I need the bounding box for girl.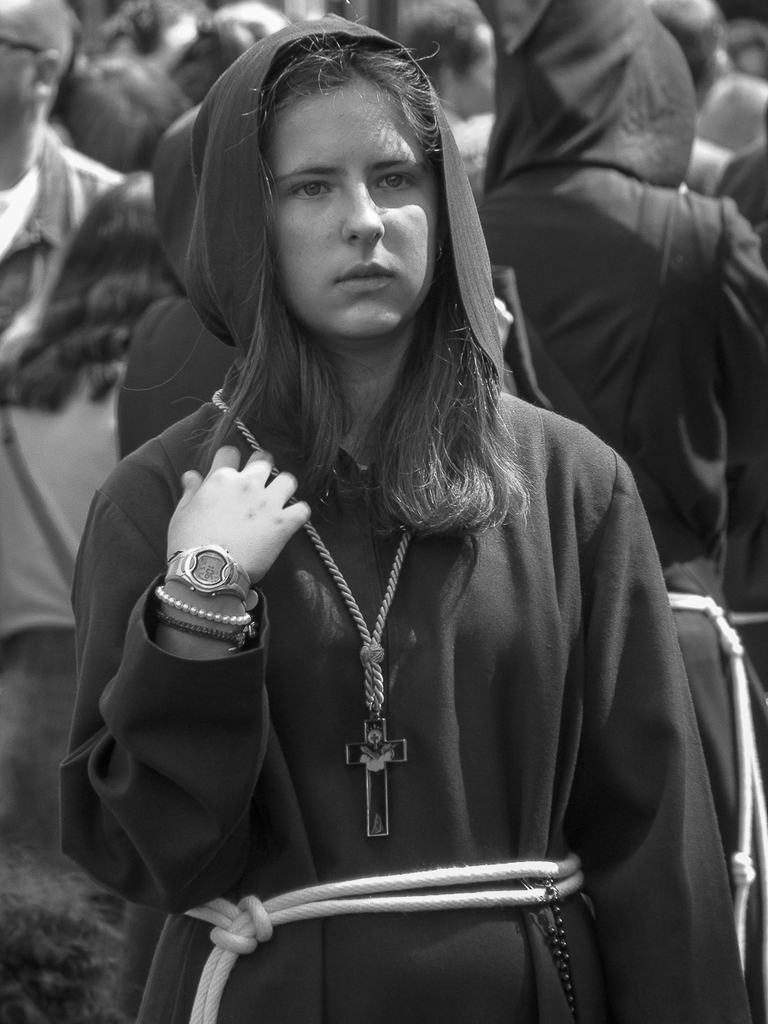
Here it is: 61, 15, 748, 1023.
